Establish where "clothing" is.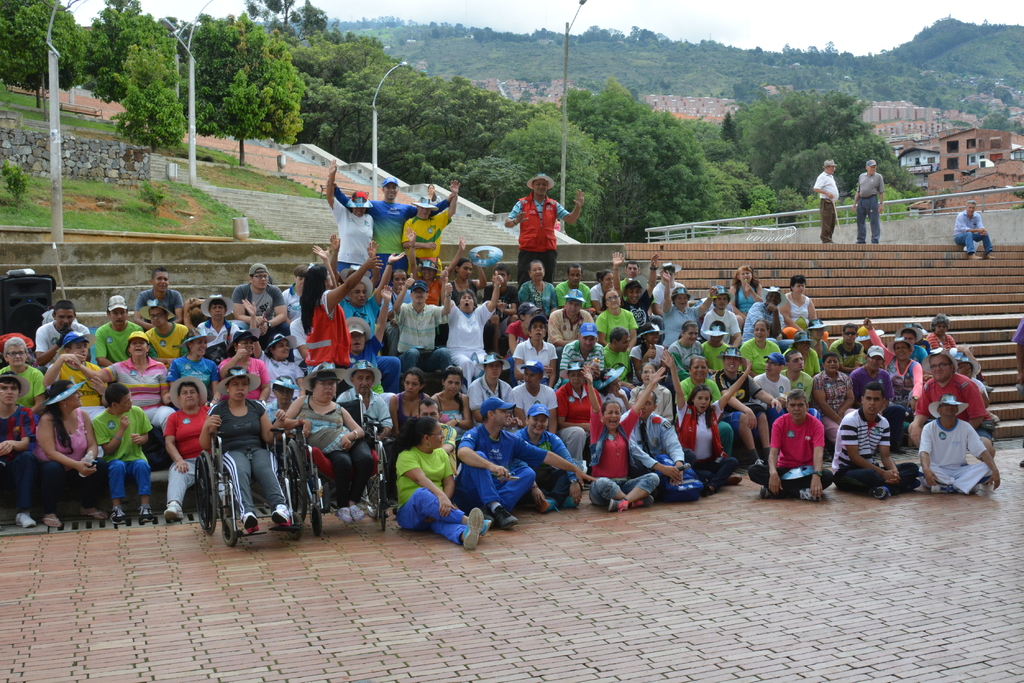
Established at 295:398:356:442.
